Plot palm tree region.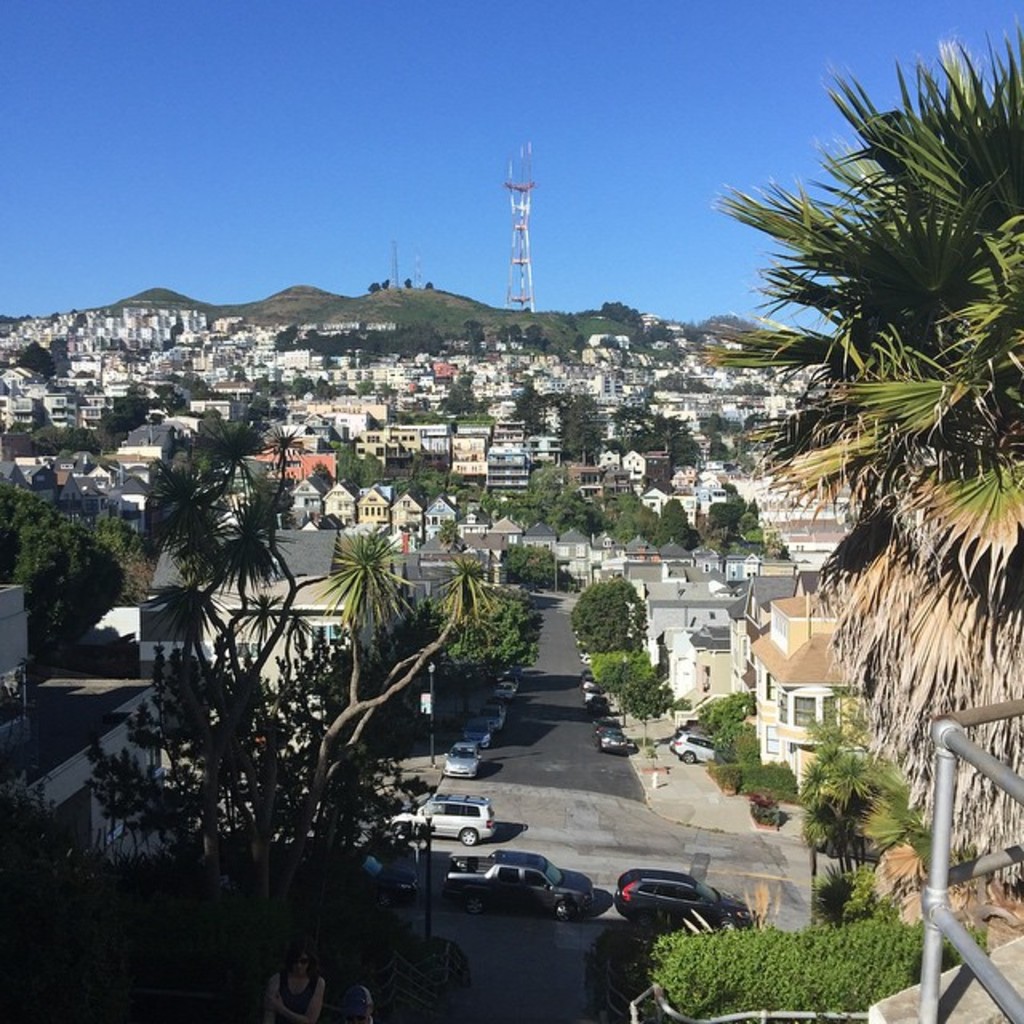
Plotted at <region>102, 373, 150, 445</region>.
